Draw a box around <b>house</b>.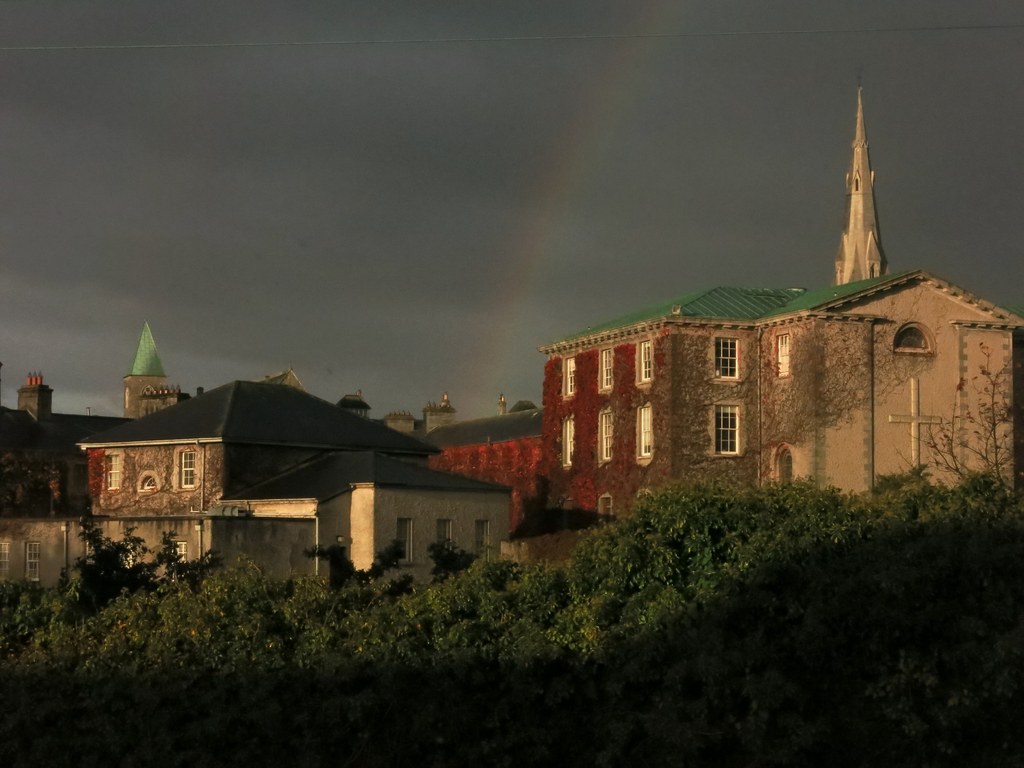
71 378 514 610.
